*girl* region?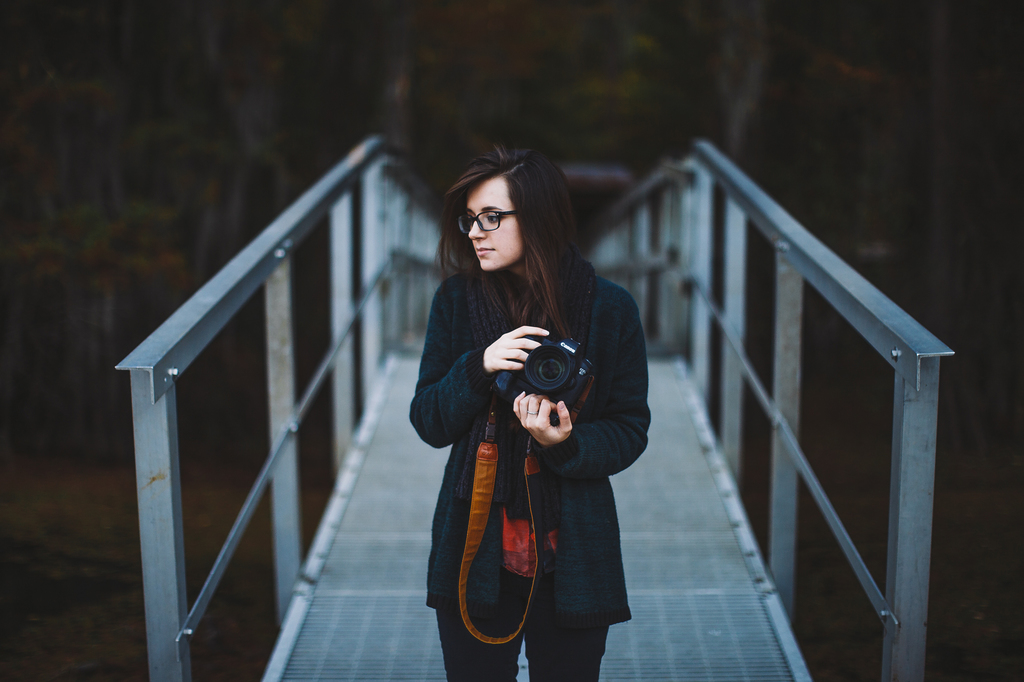
[405, 150, 648, 680]
